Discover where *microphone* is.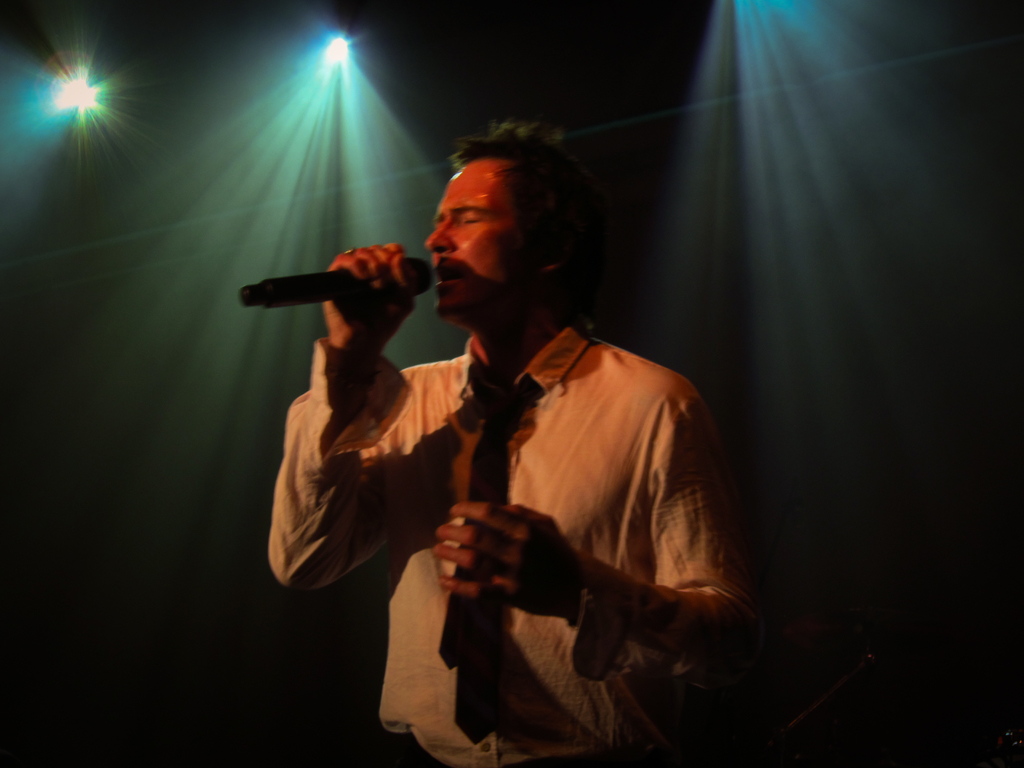
Discovered at {"left": 238, "top": 254, "right": 435, "bottom": 312}.
